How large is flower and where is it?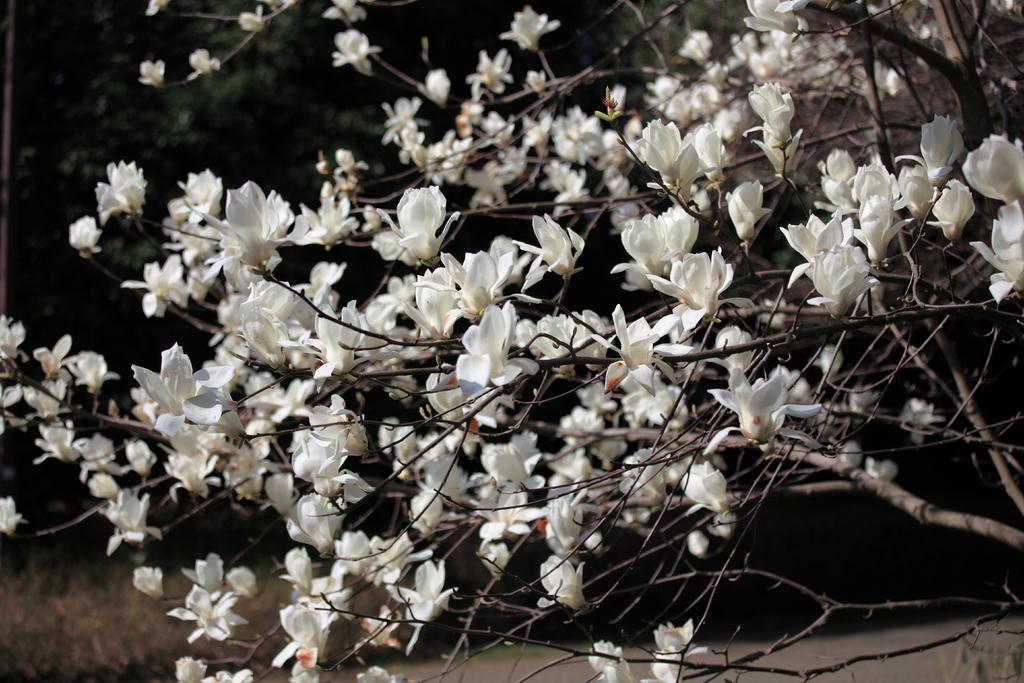
Bounding box: Rect(425, 65, 440, 113).
